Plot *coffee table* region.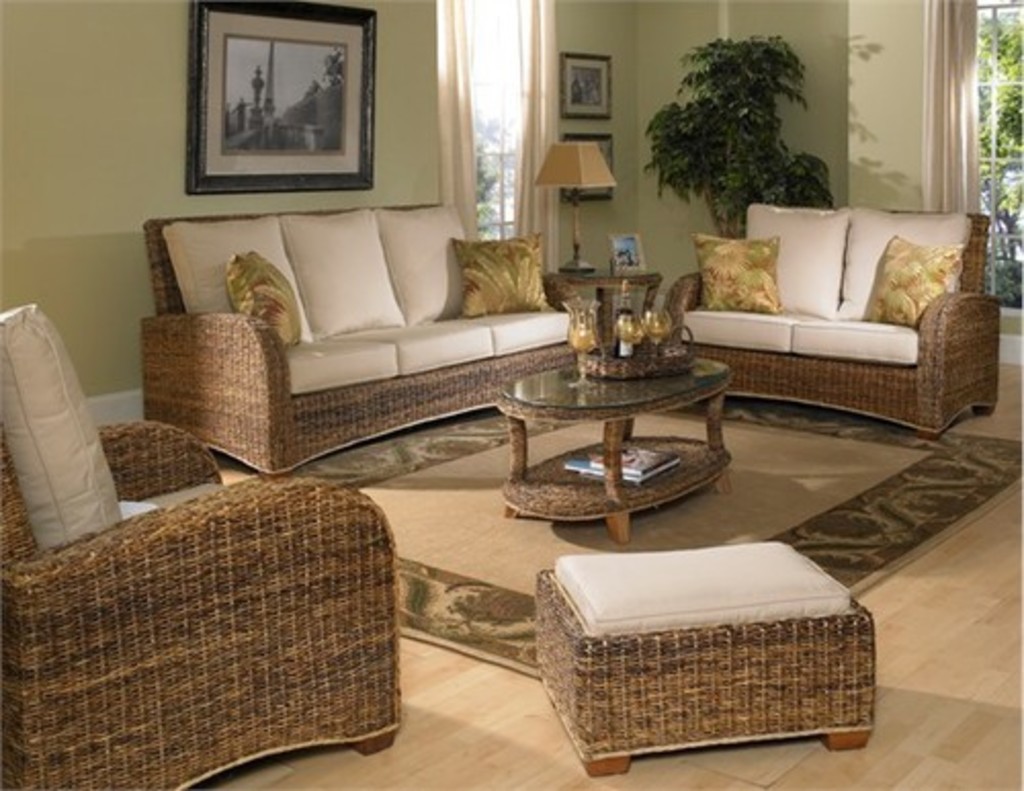
Plotted at (x1=502, y1=352, x2=735, y2=543).
